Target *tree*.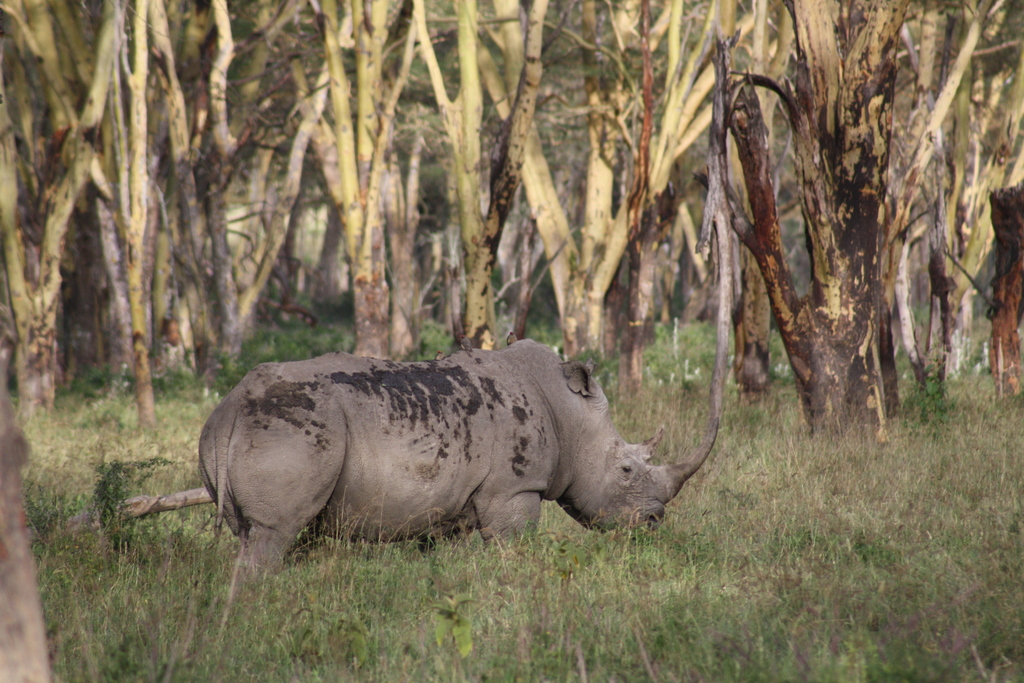
Target region: bbox(667, 0, 879, 441).
